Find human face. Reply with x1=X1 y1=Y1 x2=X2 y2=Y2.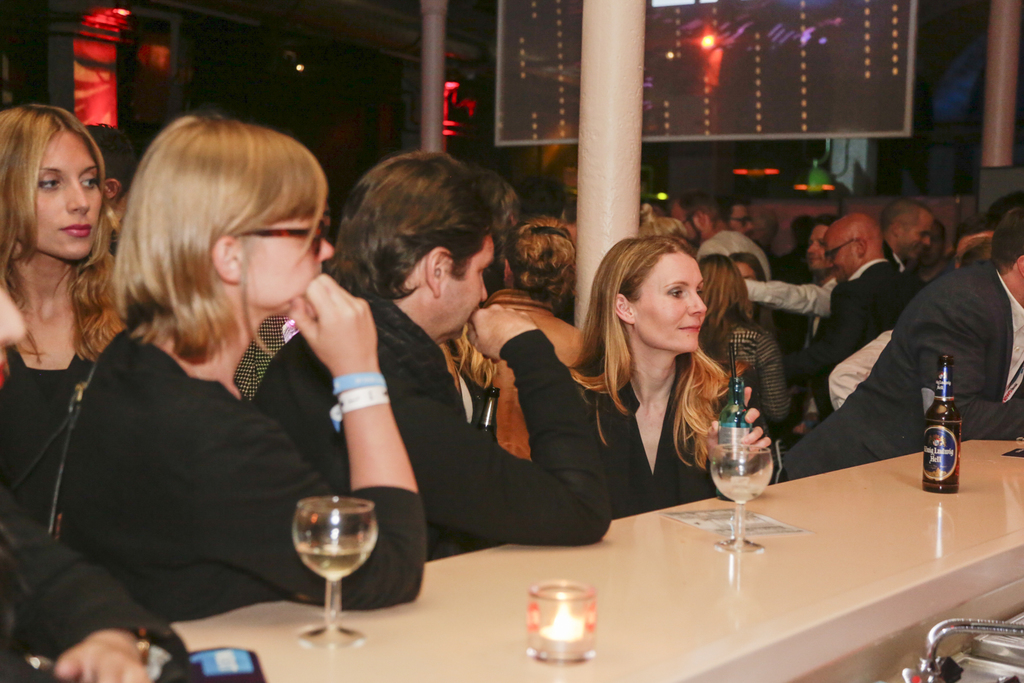
x1=737 y1=262 x2=754 y2=279.
